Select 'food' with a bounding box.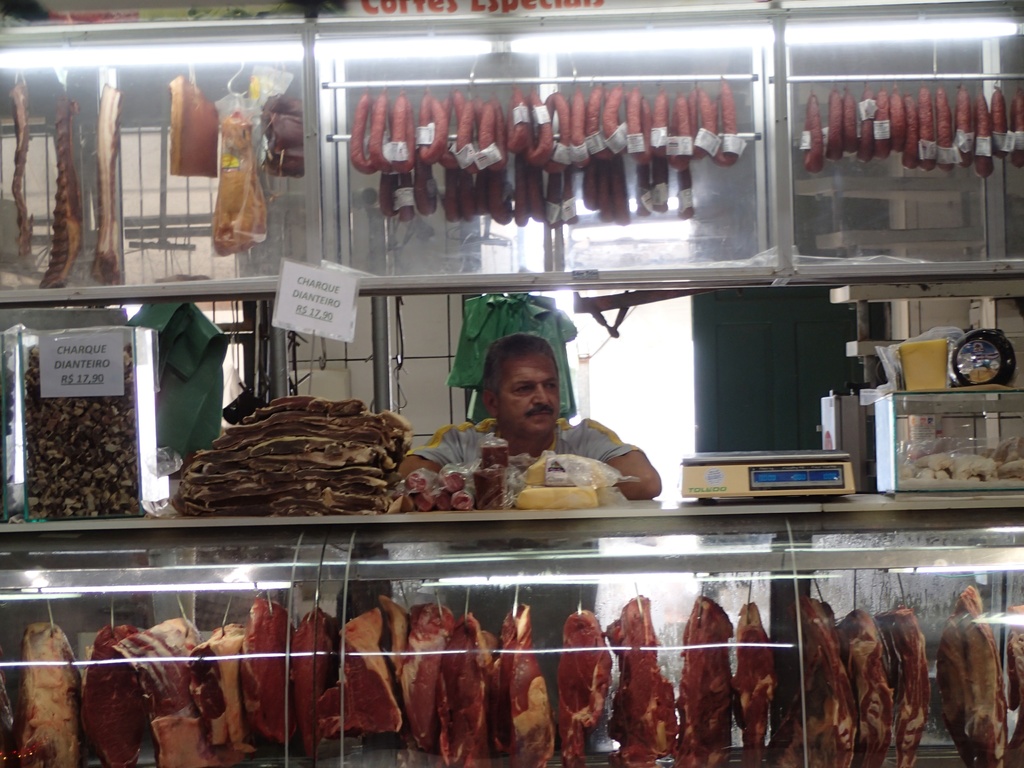
[left=556, top=607, right=614, bottom=767].
